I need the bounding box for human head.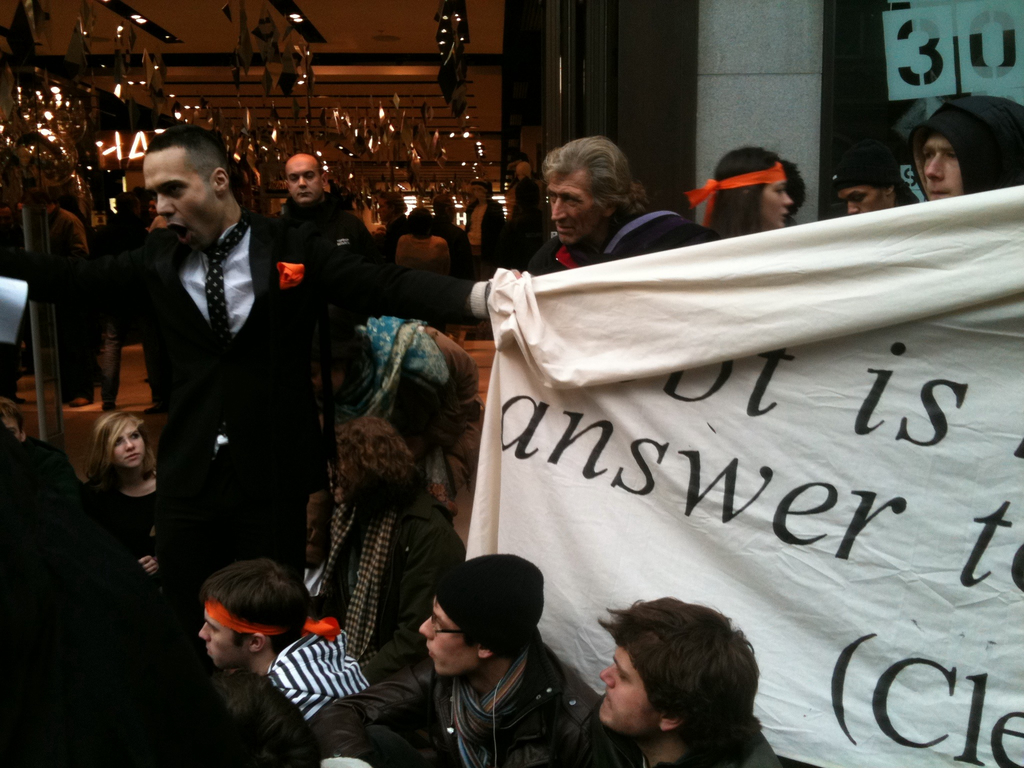
Here it is: BBox(783, 162, 806, 214).
